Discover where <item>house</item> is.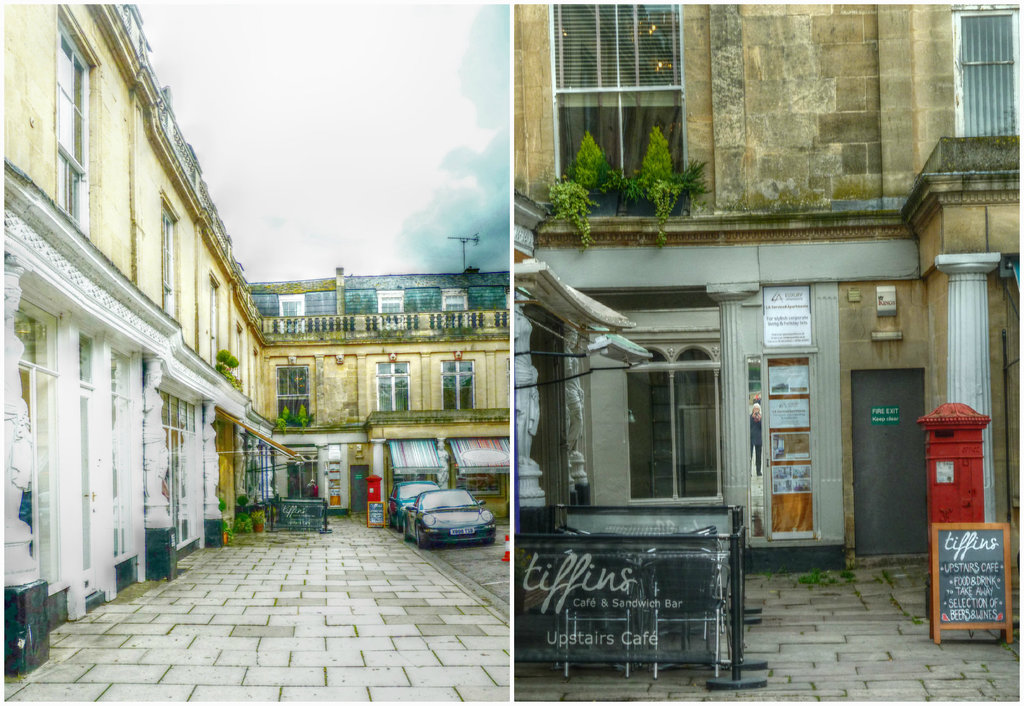
Discovered at <region>26, 24, 627, 616</region>.
